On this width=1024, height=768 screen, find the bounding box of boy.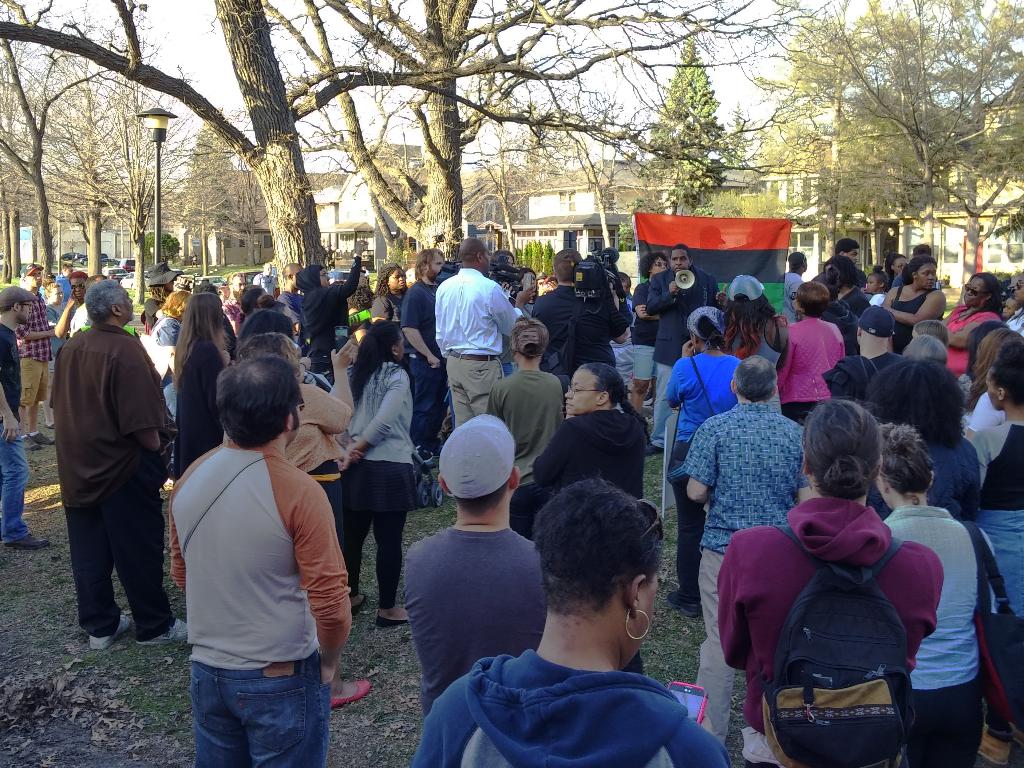
Bounding box: 429, 459, 719, 767.
